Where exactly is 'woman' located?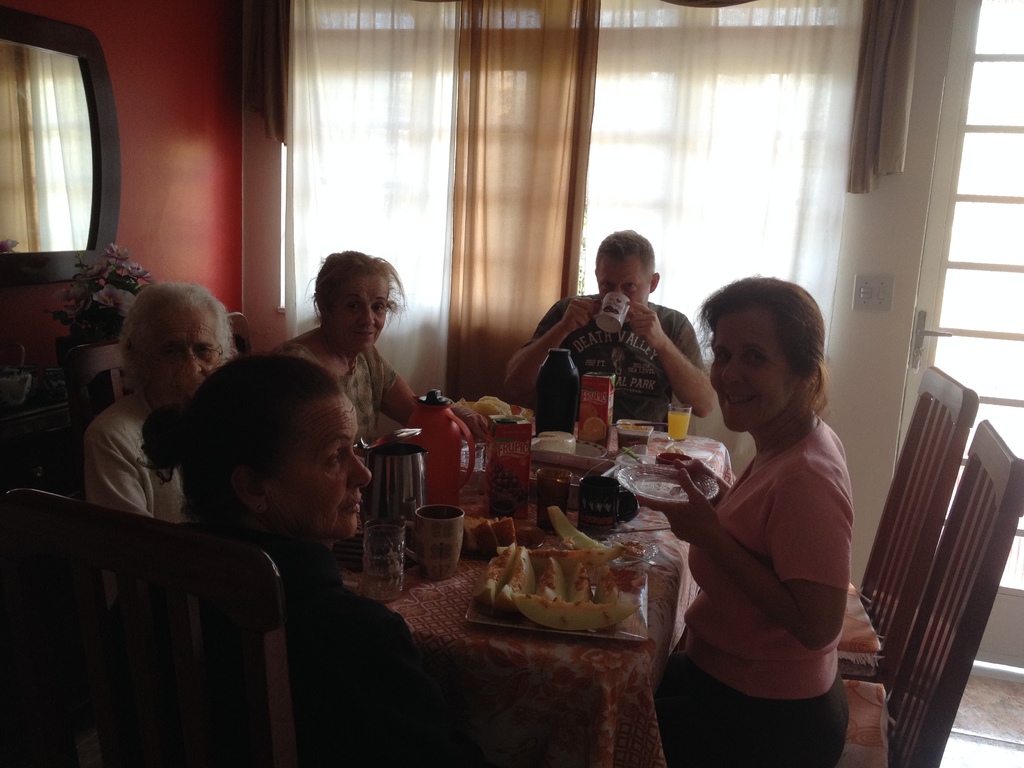
Its bounding box is <region>143, 358, 403, 767</region>.
